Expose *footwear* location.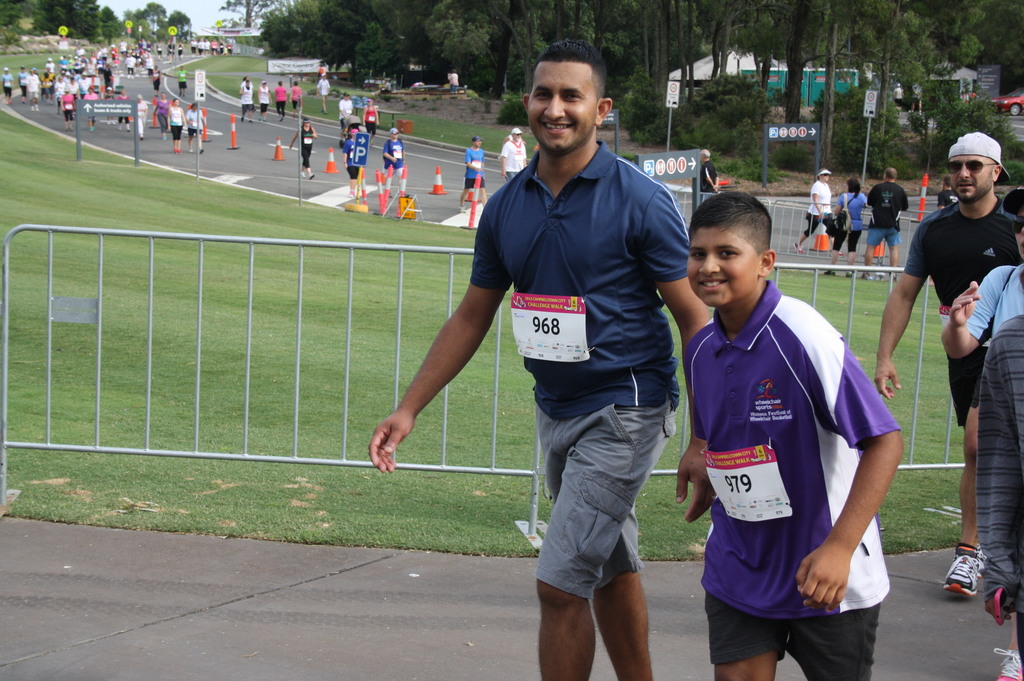
Exposed at bbox=(307, 173, 316, 179).
